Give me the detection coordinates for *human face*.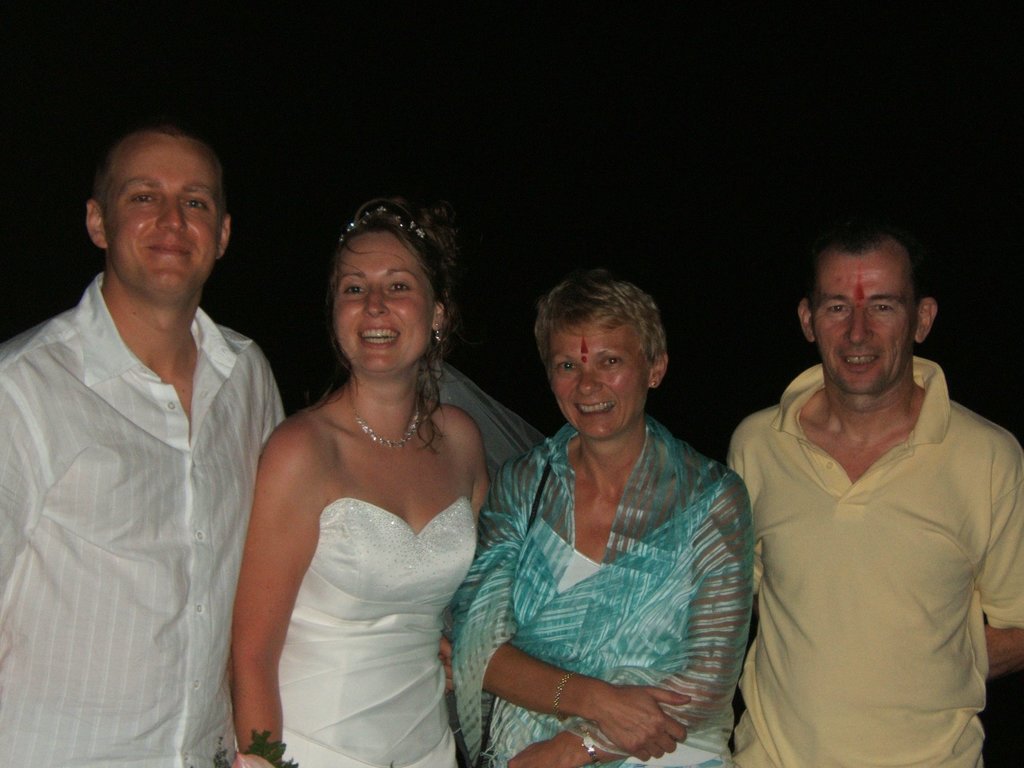
bbox(810, 241, 918, 399).
